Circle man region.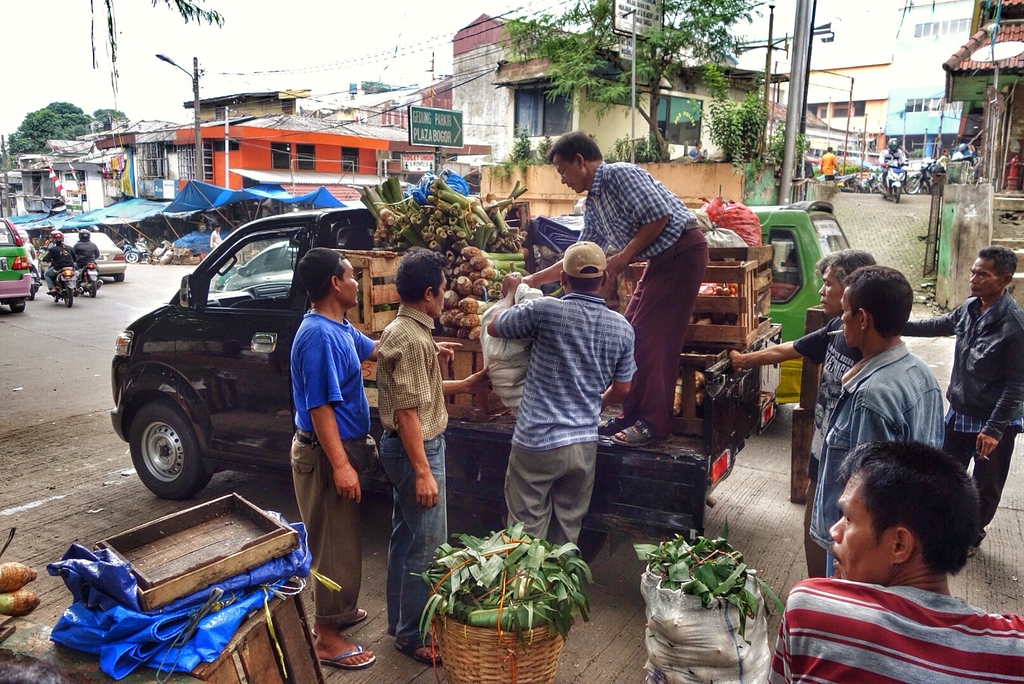
Region: bbox=[762, 438, 1023, 683].
